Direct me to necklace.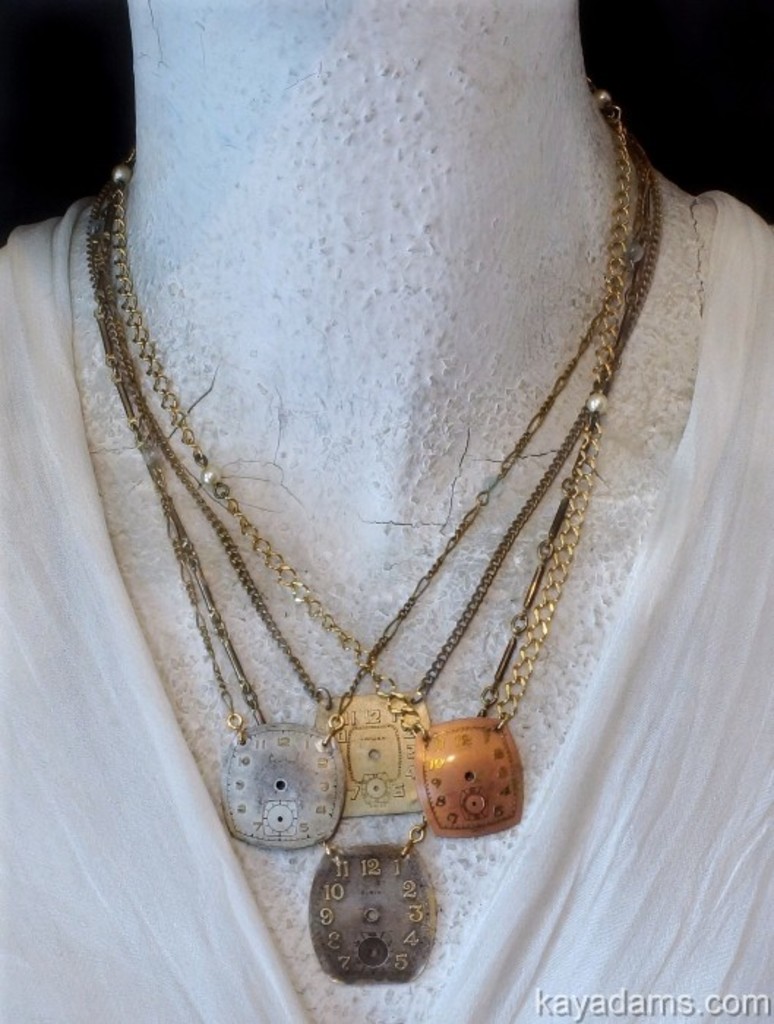
Direction: (108, 85, 629, 838).
